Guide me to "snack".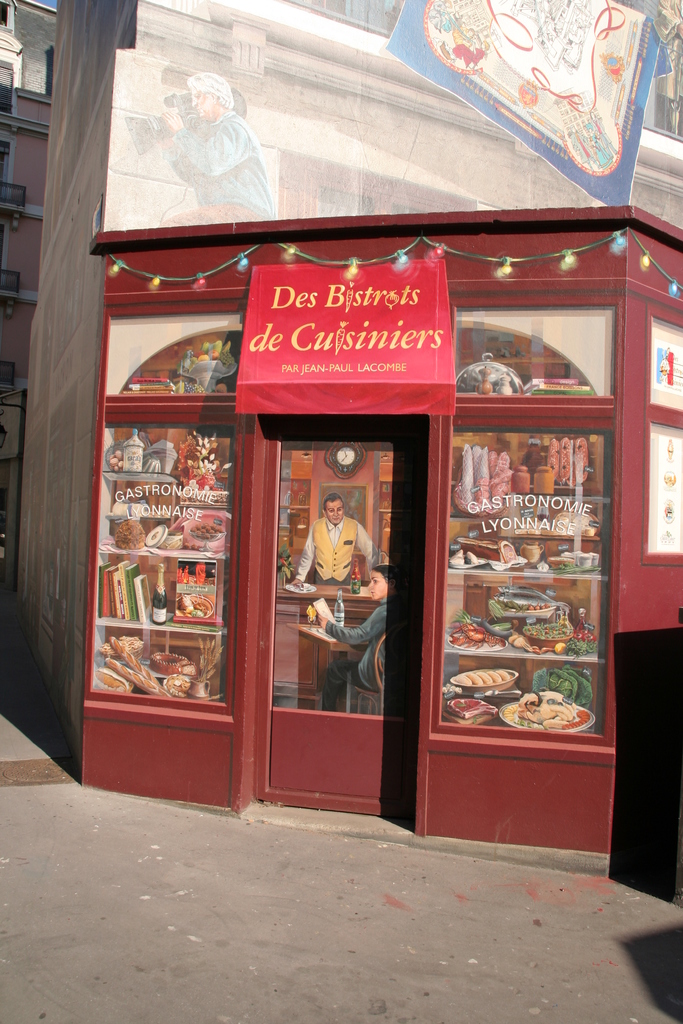
Guidance: (left=113, top=519, right=149, bottom=548).
